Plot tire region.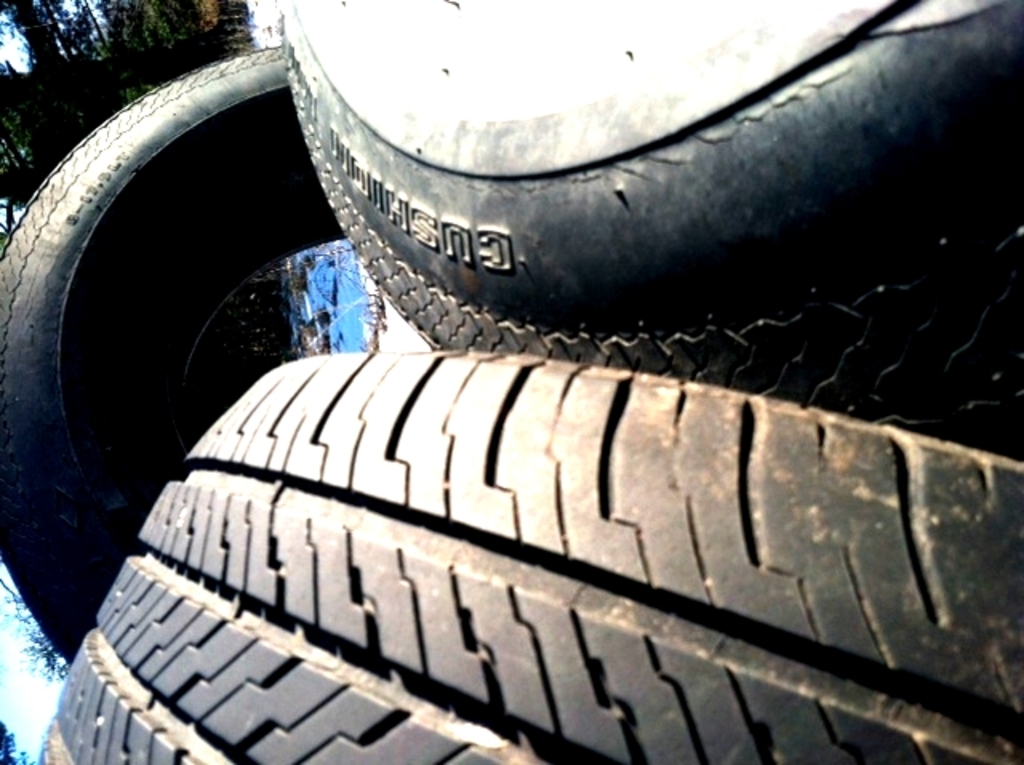
Plotted at 0,48,346,666.
